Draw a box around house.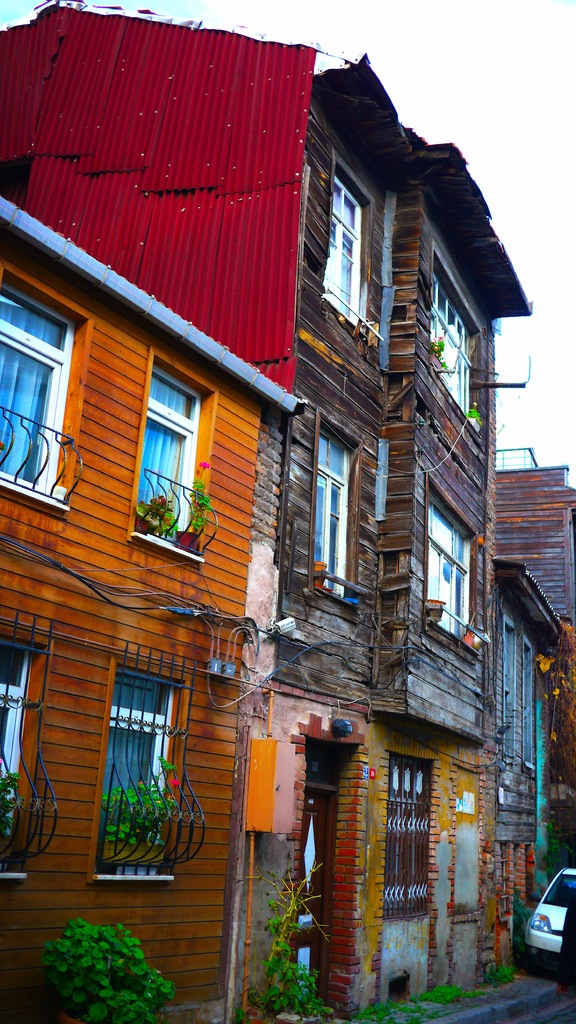
region(0, 0, 573, 1023).
